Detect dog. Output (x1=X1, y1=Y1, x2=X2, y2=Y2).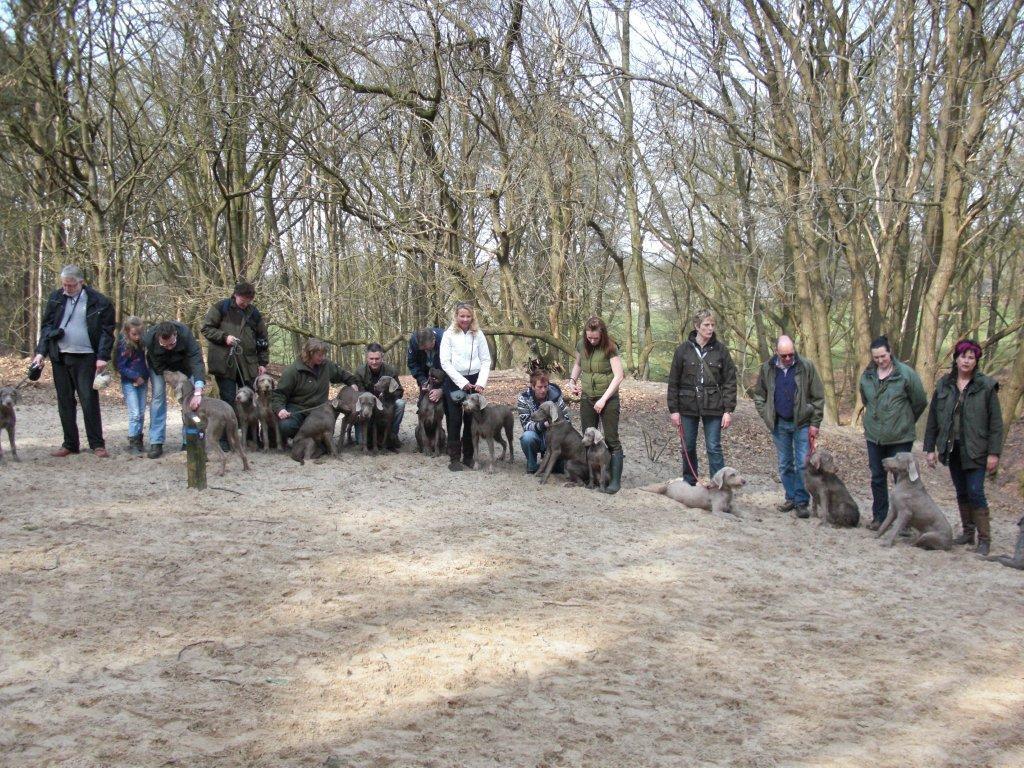
(x1=162, y1=371, x2=248, y2=473).
